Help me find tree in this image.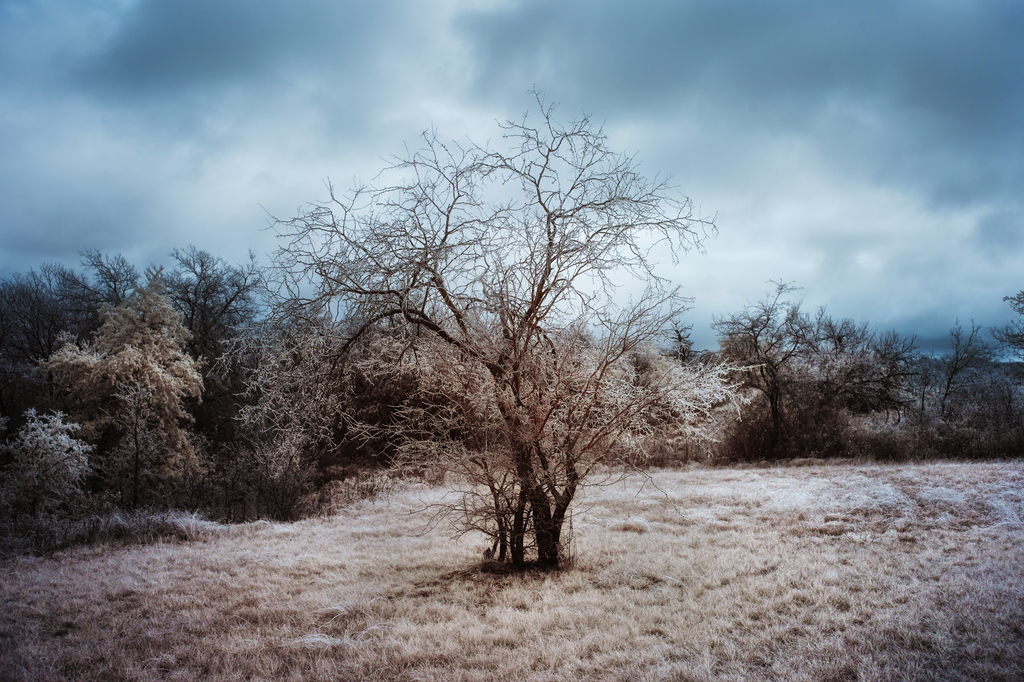
Found it: detection(694, 273, 856, 441).
